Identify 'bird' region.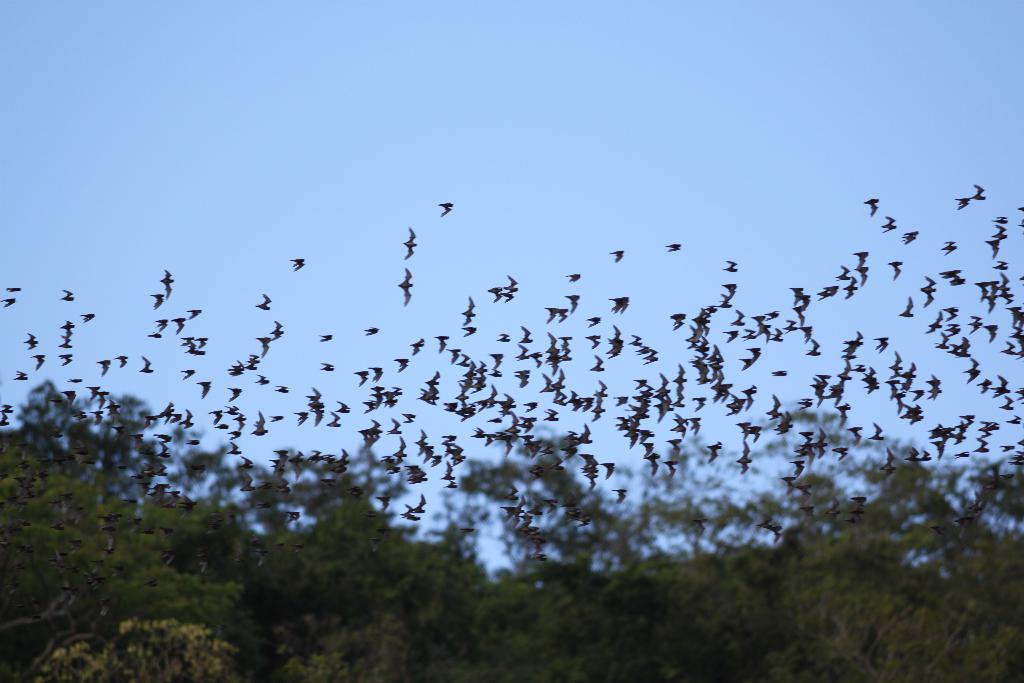
Region: detection(60, 320, 76, 337).
